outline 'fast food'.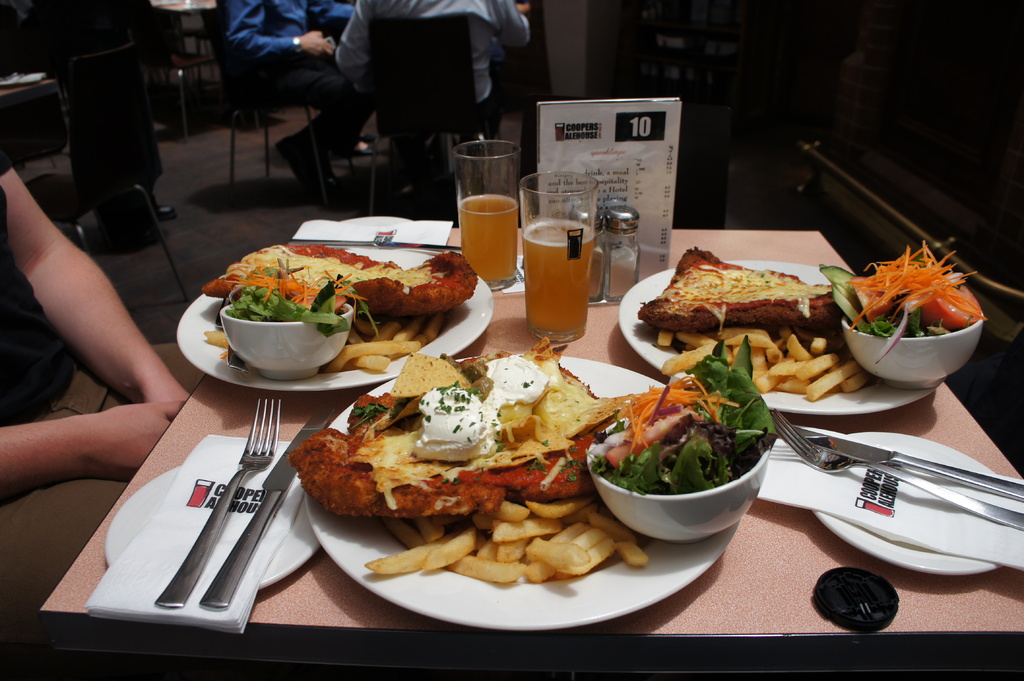
Outline: 660:323:870:394.
